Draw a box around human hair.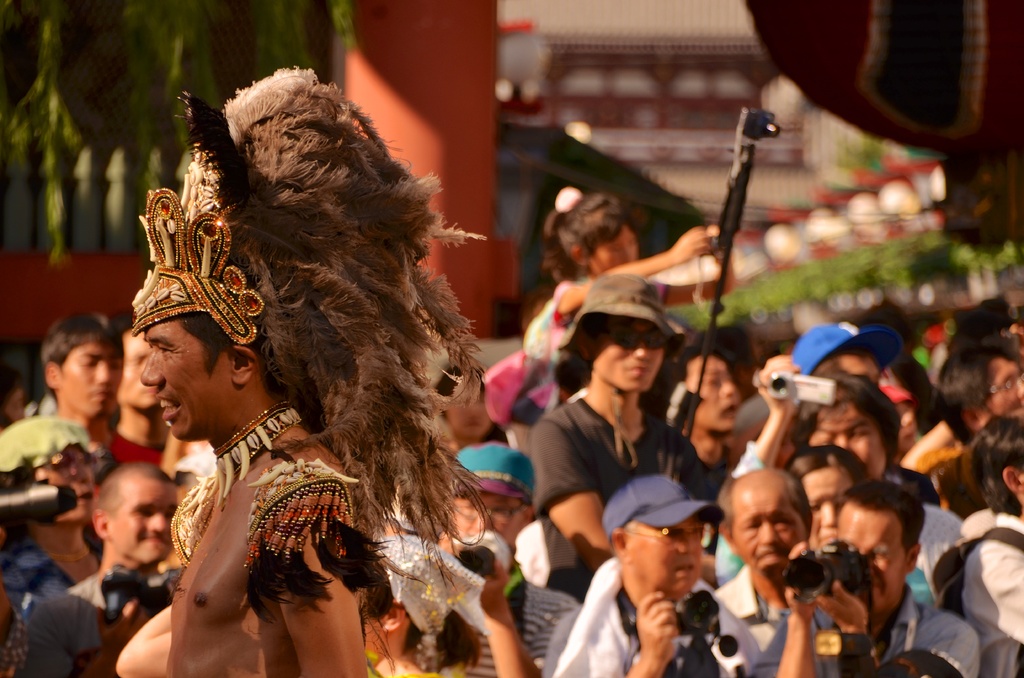
select_region(845, 481, 924, 554).
